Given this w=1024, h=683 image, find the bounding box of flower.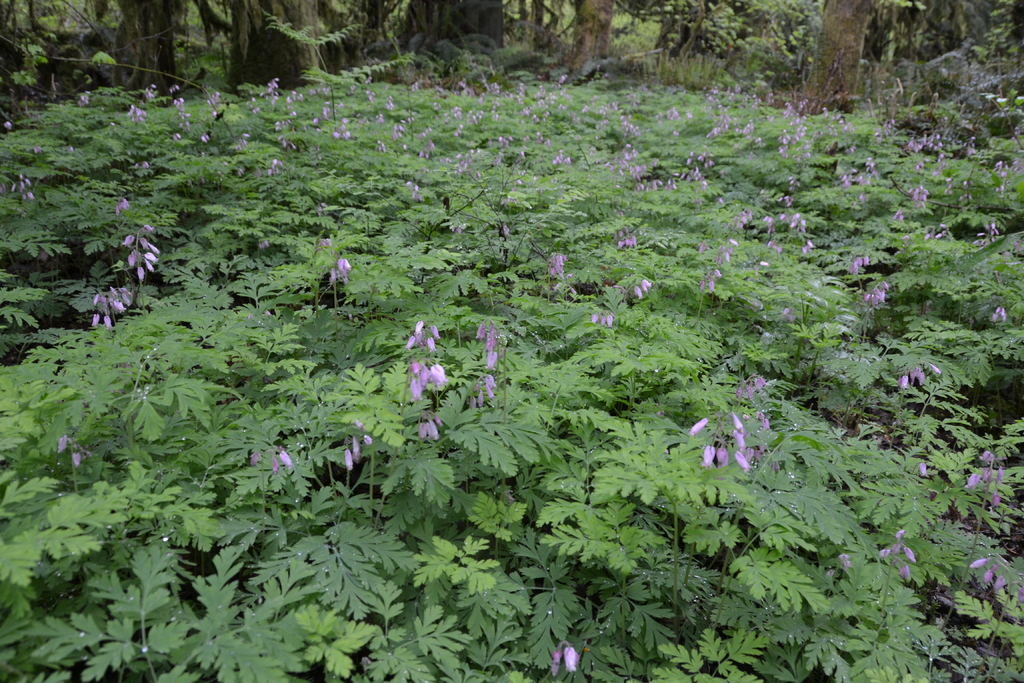
box(251, 453, 263, 468).
